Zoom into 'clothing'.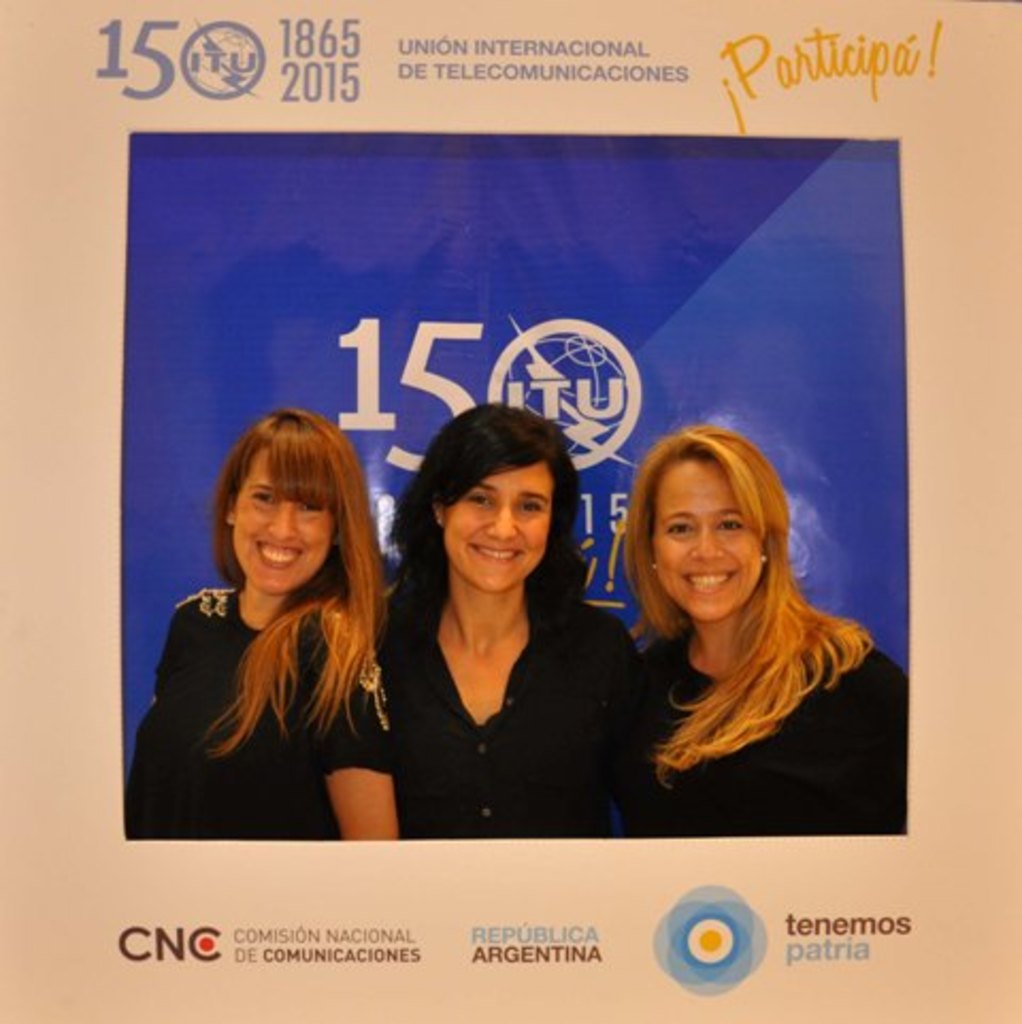
Zoom target: {"left": 121, "top": 585, "right": 396, "bottom": 849}.
